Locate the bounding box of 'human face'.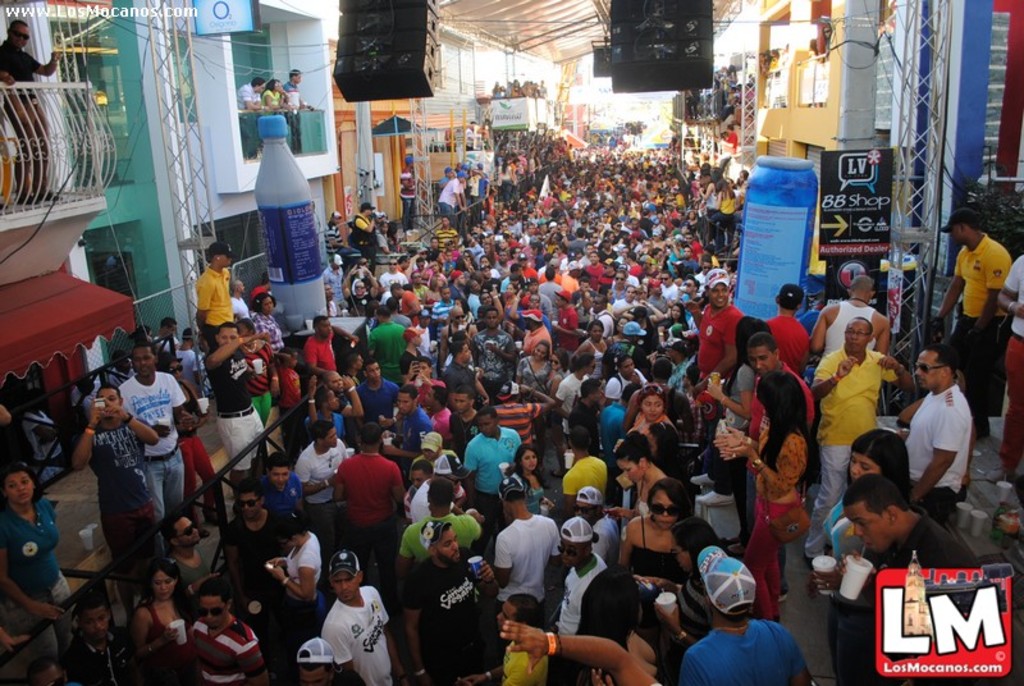
Bounding box: (x1=180, y1=516, x2=198, y2=541).
